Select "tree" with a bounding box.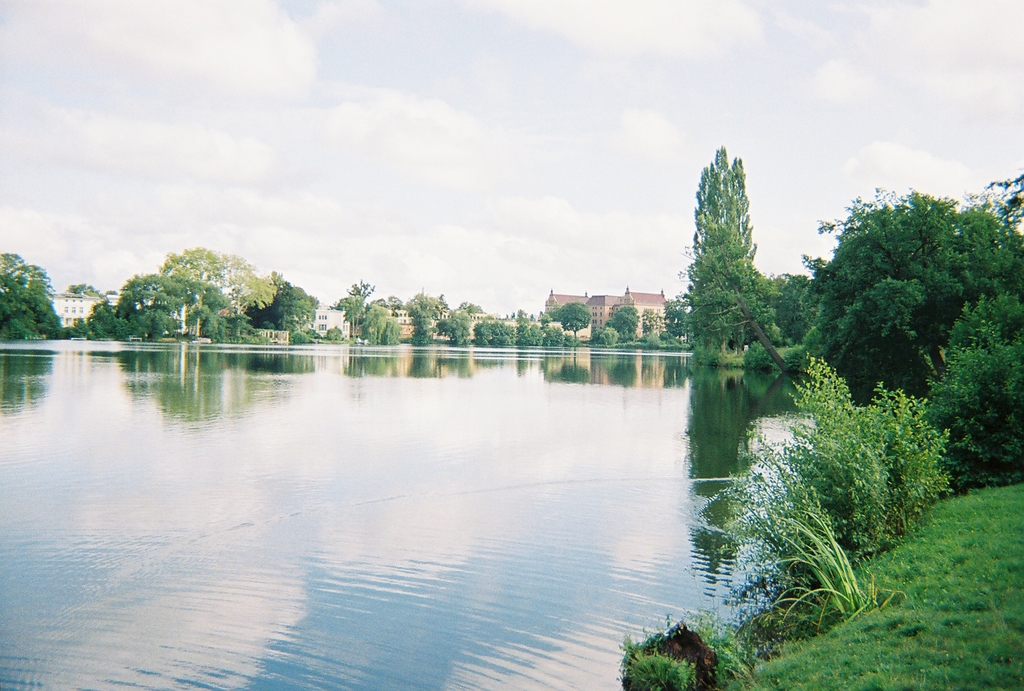
rect(64, 283, 115, 294).
